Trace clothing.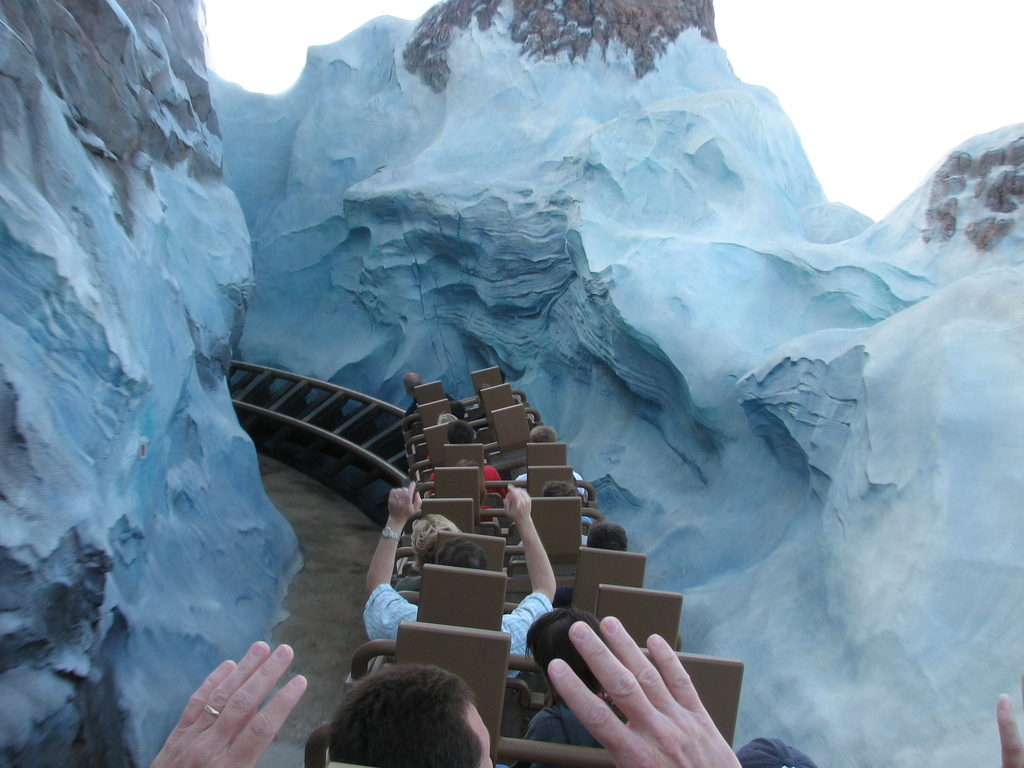
Traced to pyautogui.locateOnScreen(364, 580, 558, 681).
